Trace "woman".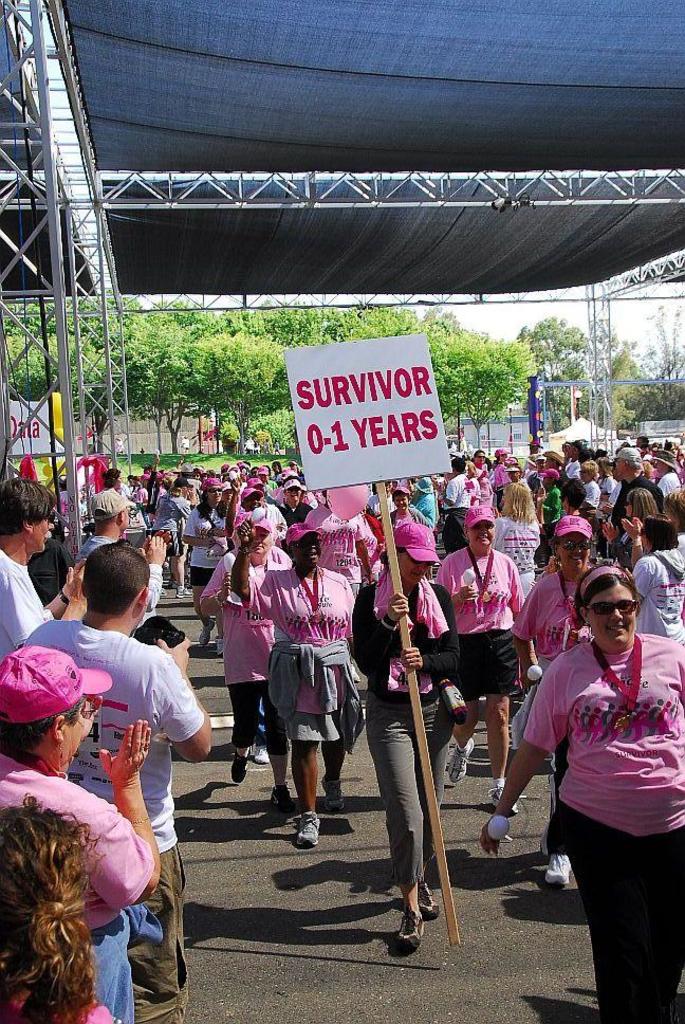
Traced to [496,451,505,476].
